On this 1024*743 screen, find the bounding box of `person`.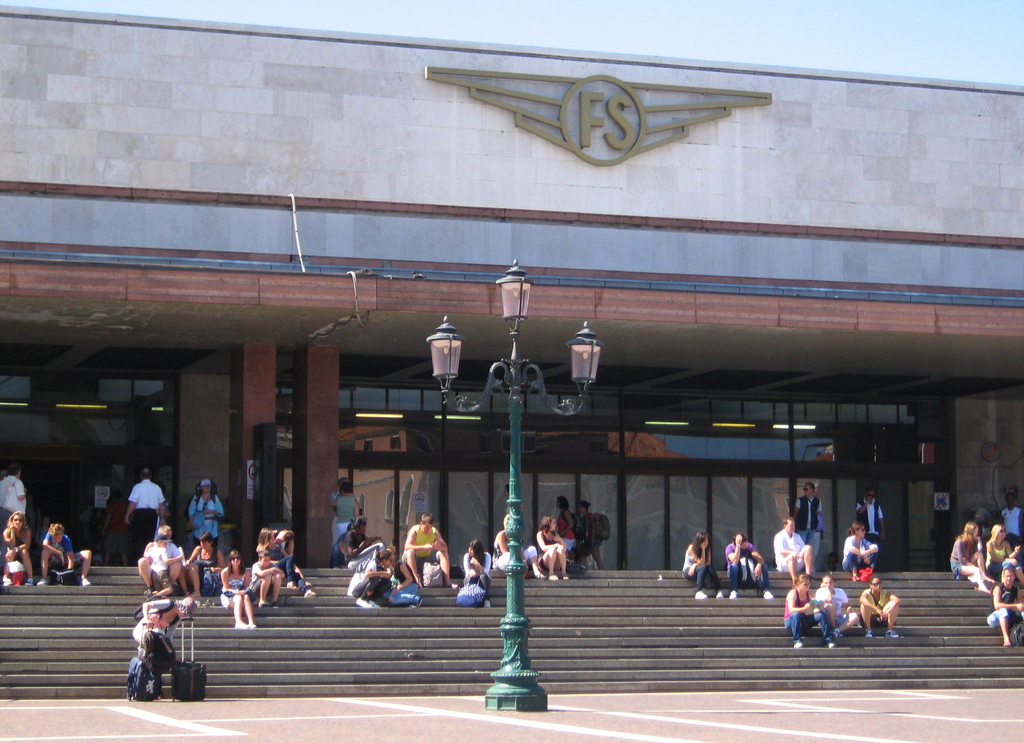
Bounding box: 189:530:226:595.
